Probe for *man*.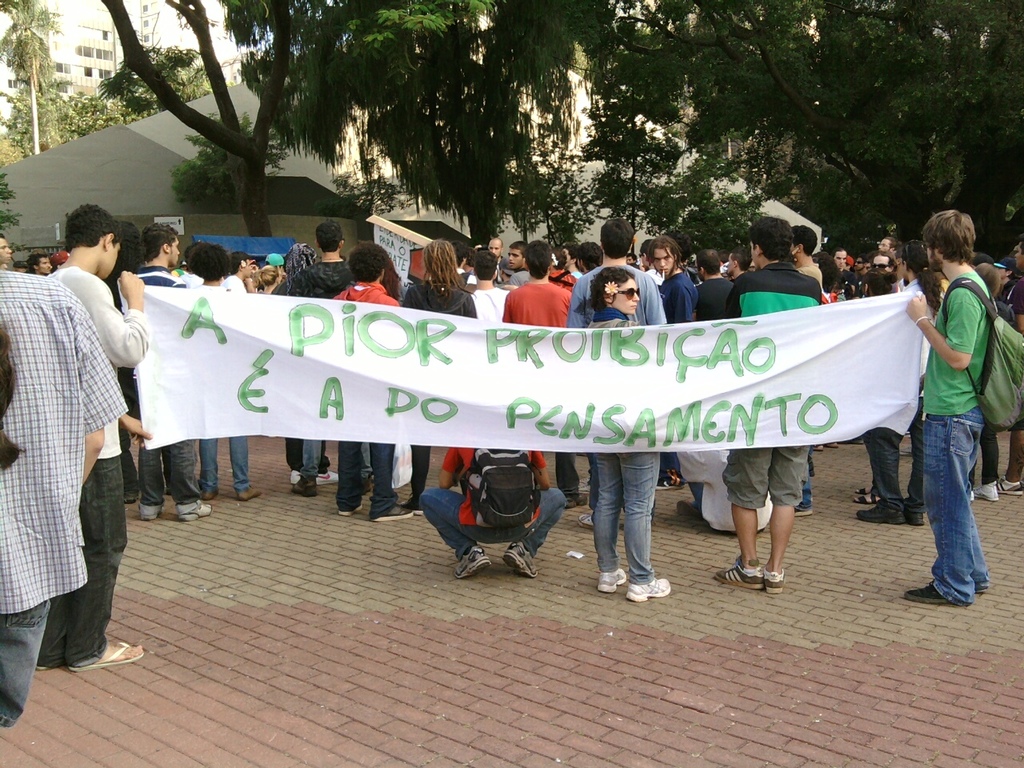
Probe result: [0,230,10,265].
